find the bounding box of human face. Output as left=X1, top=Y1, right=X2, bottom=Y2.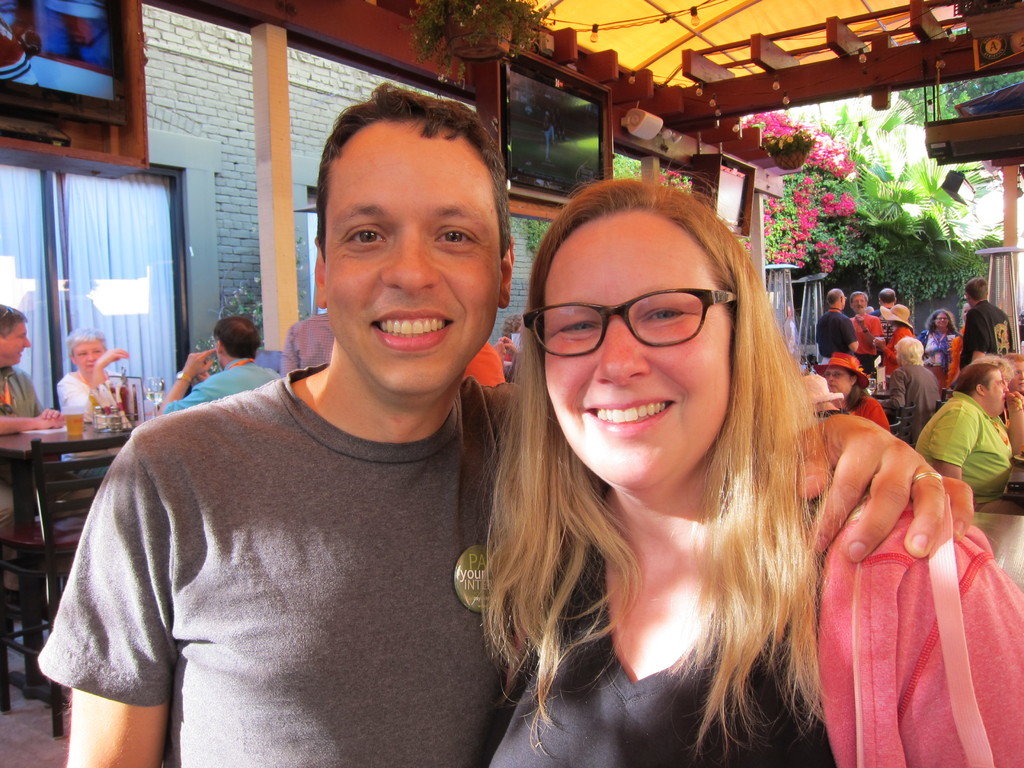
left=321, top=127, right=506, bottom=392.
